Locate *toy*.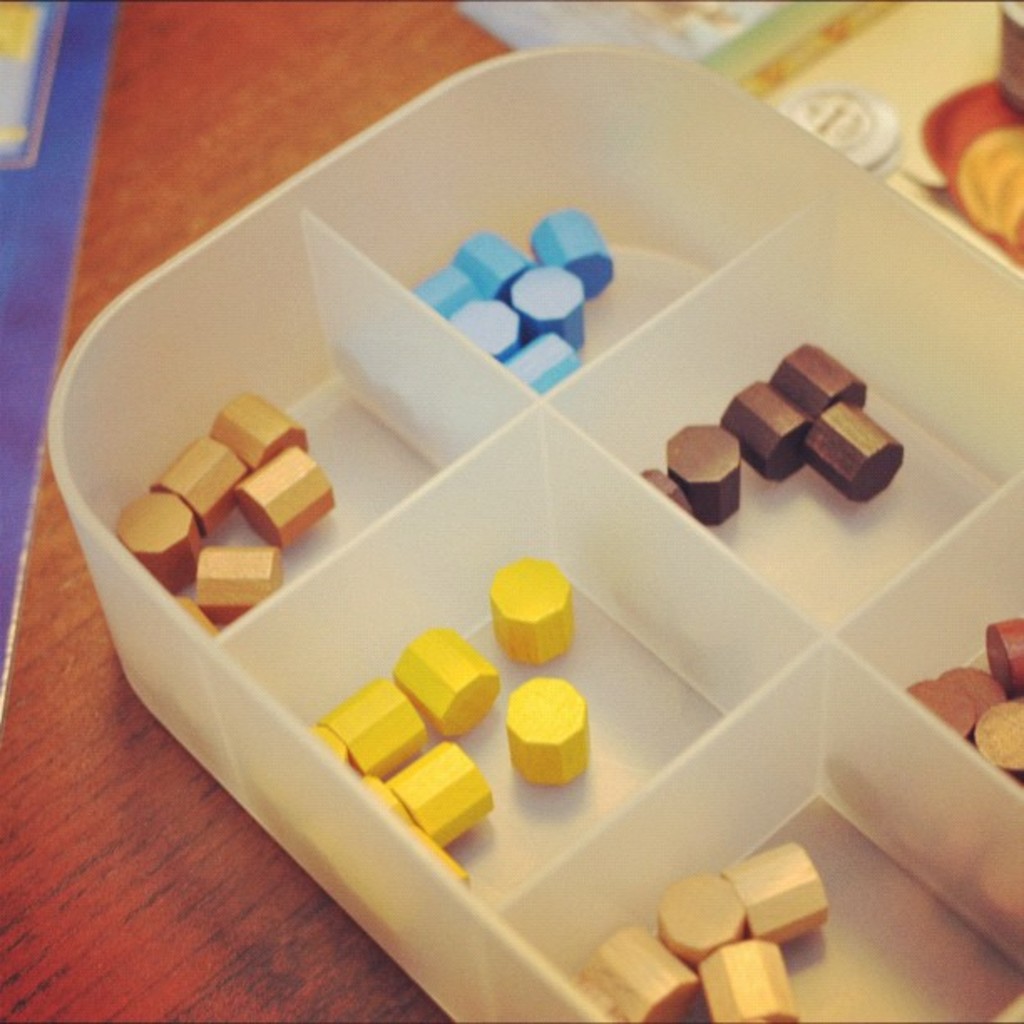
Bounding box: 530:214:612:300.
